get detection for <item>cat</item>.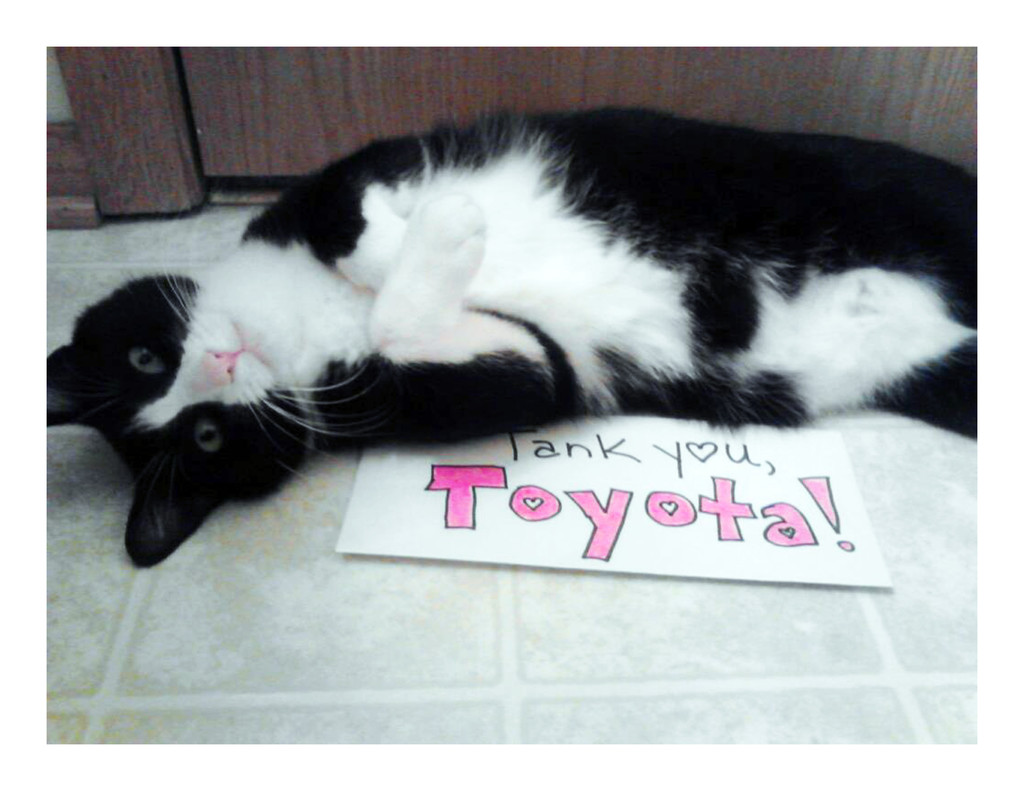
Detection: 47, 103, 989, 577.
